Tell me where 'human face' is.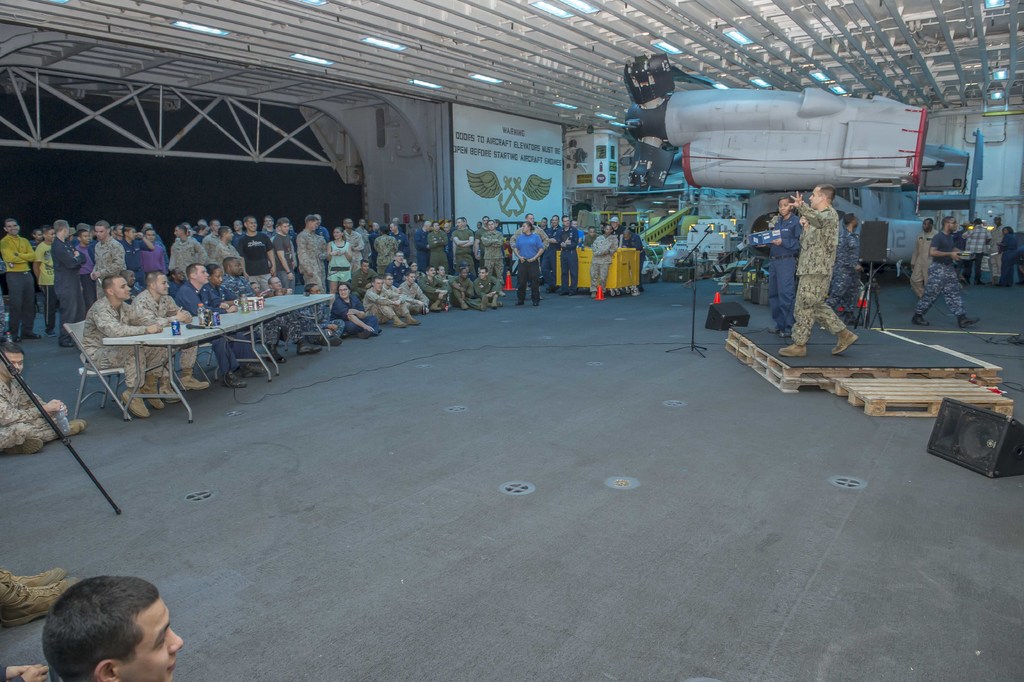
'human face' is at {"left": 920, "top": 215, "right": 934, "bottom": 231}.
